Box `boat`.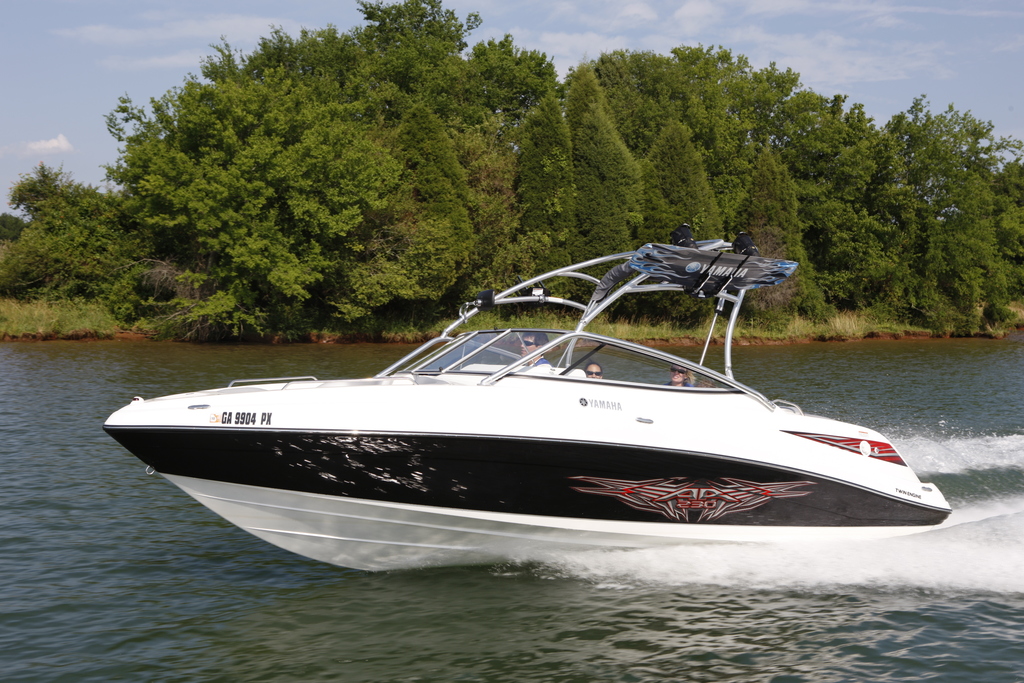
106,251,957,552.
